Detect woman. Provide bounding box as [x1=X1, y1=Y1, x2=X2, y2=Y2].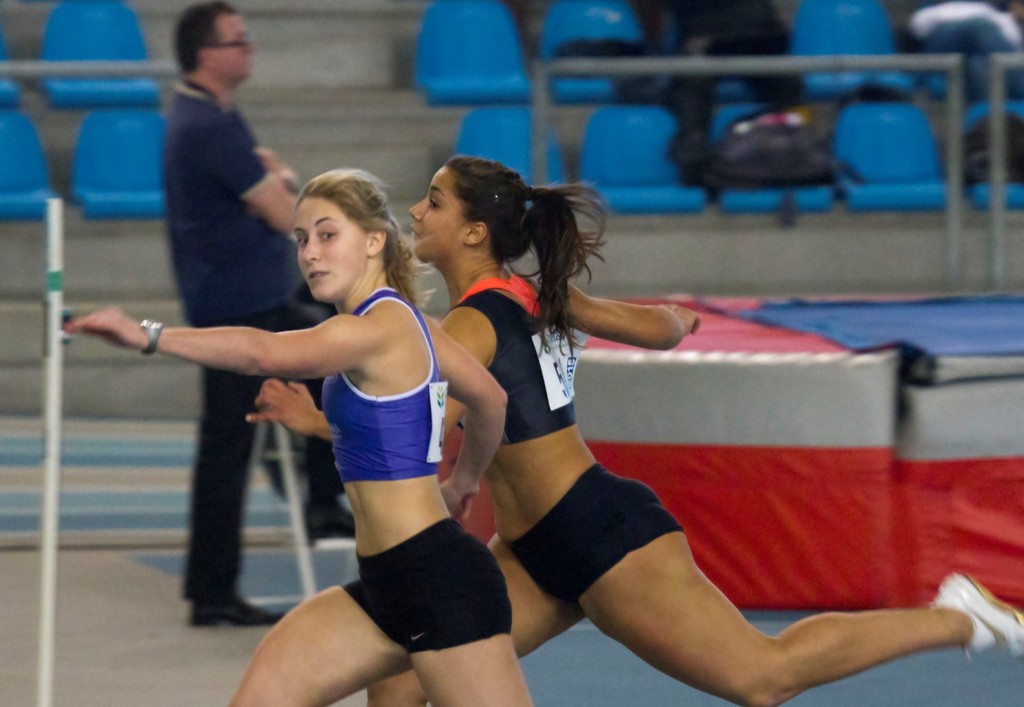
[x1=238, y1=152, x2=1023, y2=706].
